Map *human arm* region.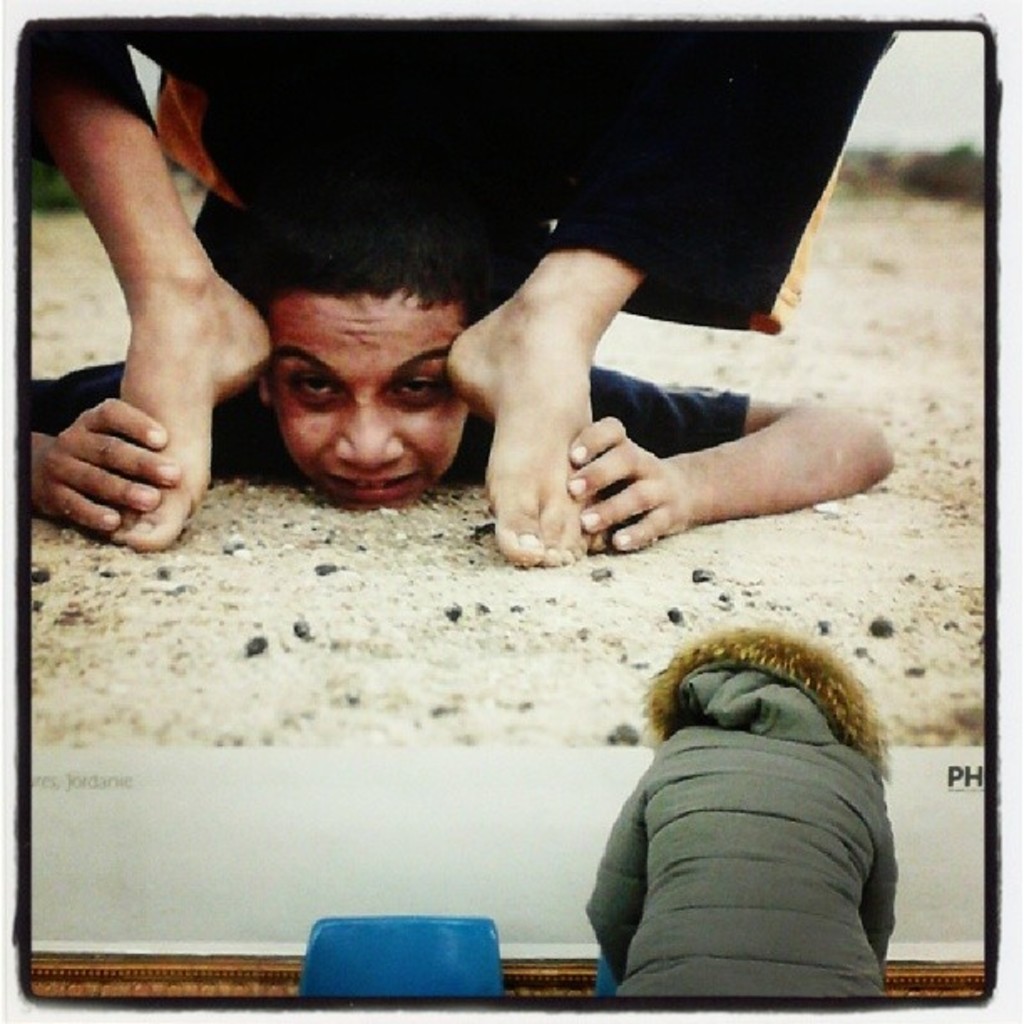
Mapped to 561/358/900/547.
